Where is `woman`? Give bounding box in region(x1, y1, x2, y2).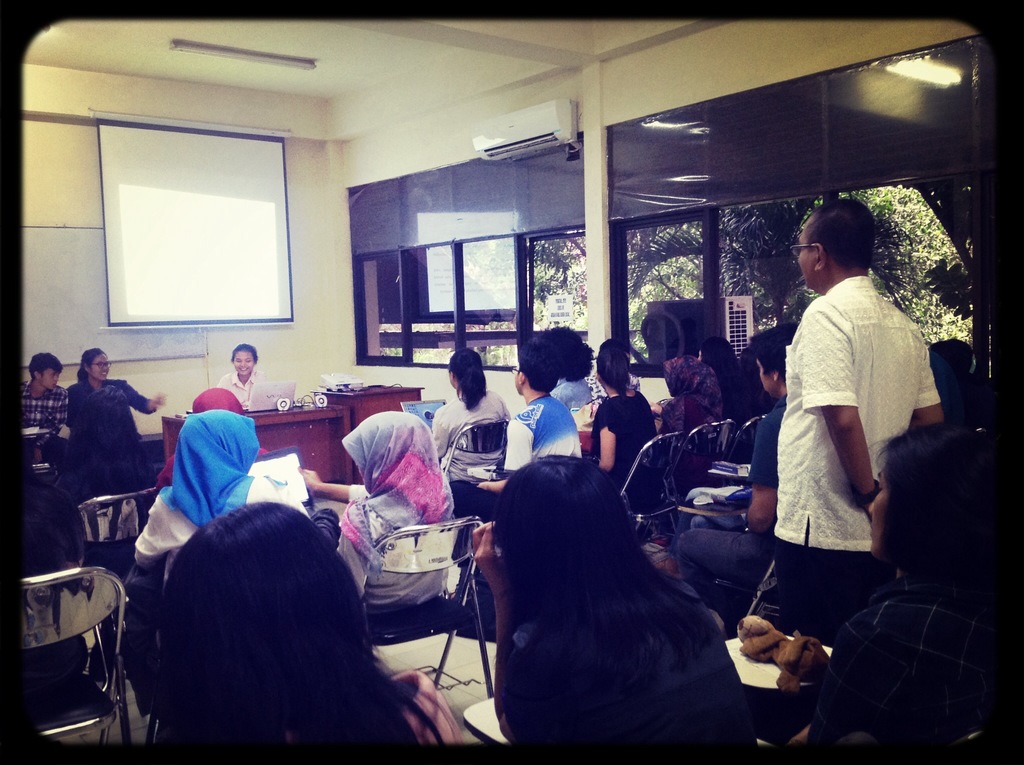
region(583, 342, 653, 494).
